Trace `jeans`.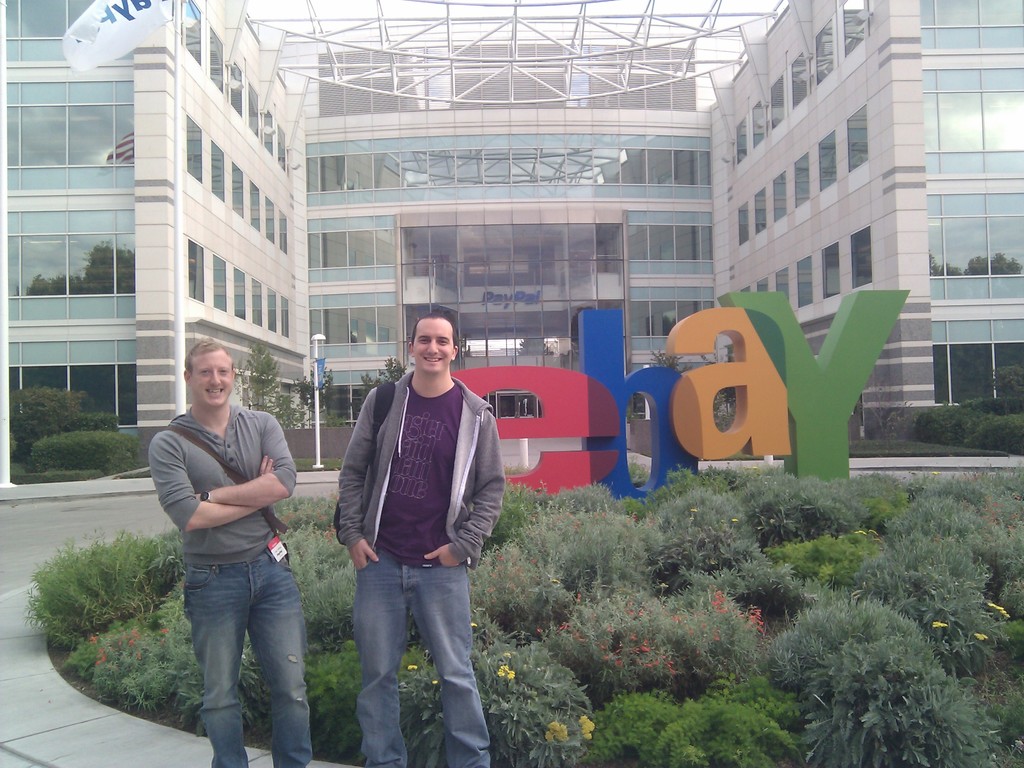
Traced to [left=355, top=542, right=493, bottom=767].
